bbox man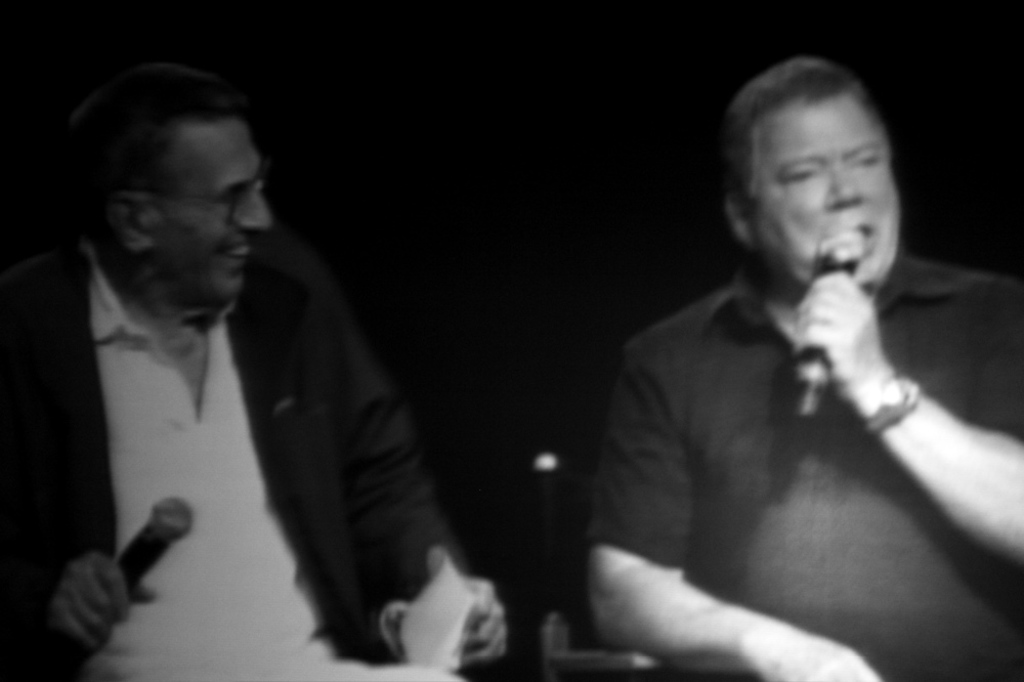
<region>23, 70, 501, 667</region>
